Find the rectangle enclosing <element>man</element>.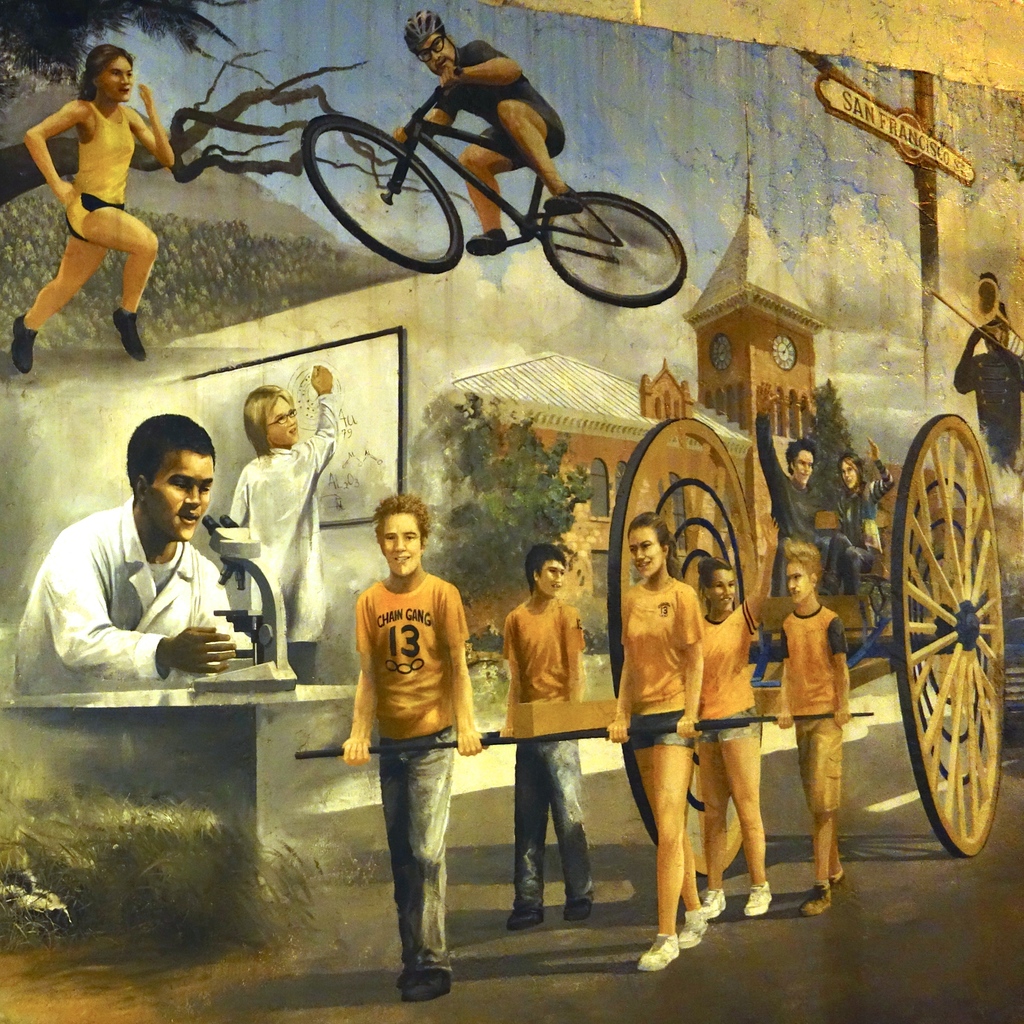
locate(753, 380, 838, 589).
